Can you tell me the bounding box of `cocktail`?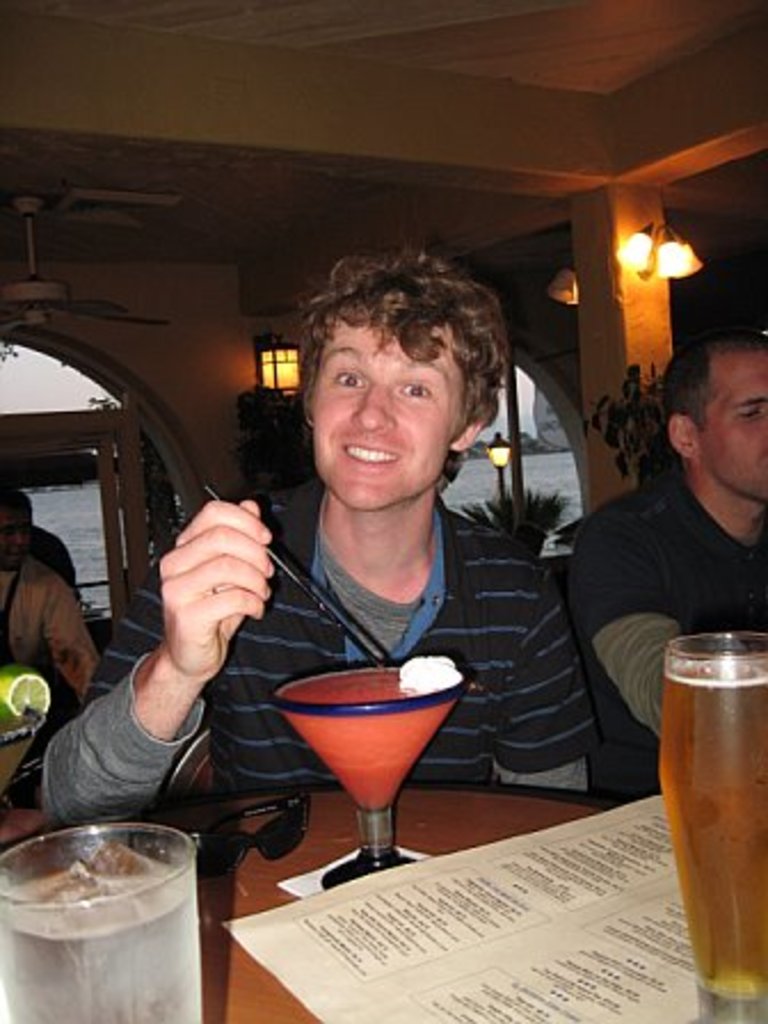
rect(0, 661, 55, 800).
